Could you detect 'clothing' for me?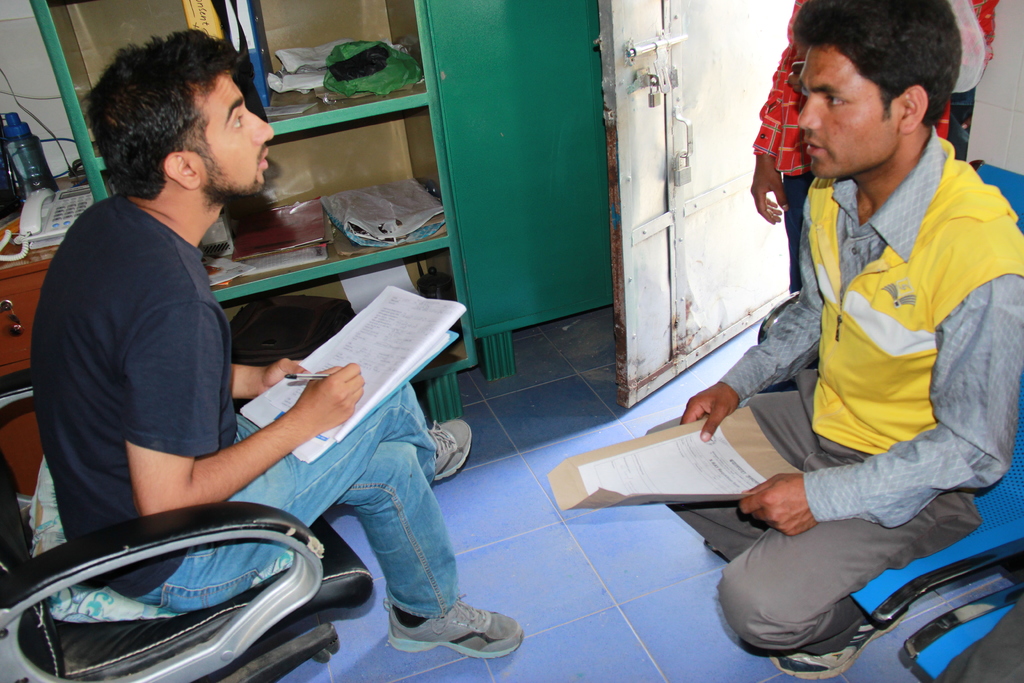
Detection result: 751, 0, 1001, 299.
